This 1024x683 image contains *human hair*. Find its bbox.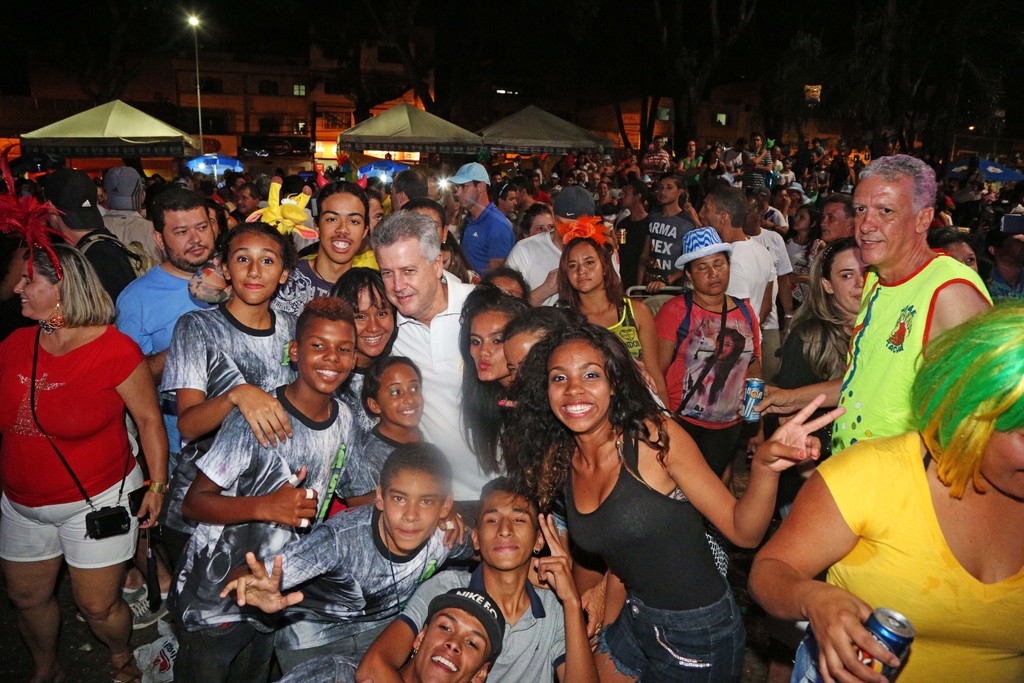
crop(483, 263, 531, 308).
